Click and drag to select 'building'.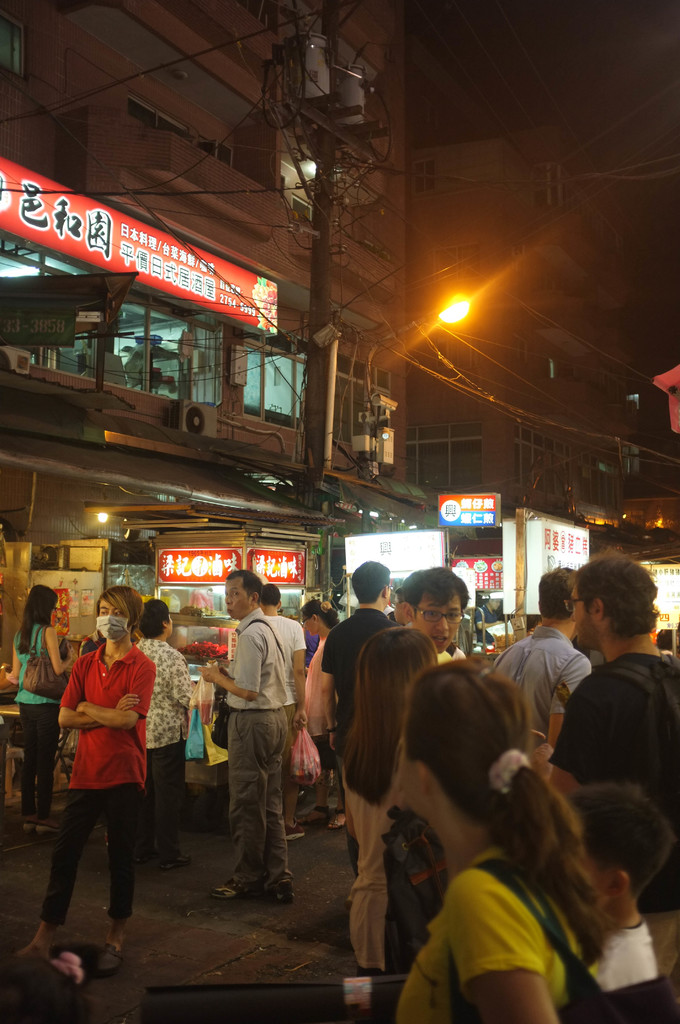
Selection: (397, 138, 679, 692).
